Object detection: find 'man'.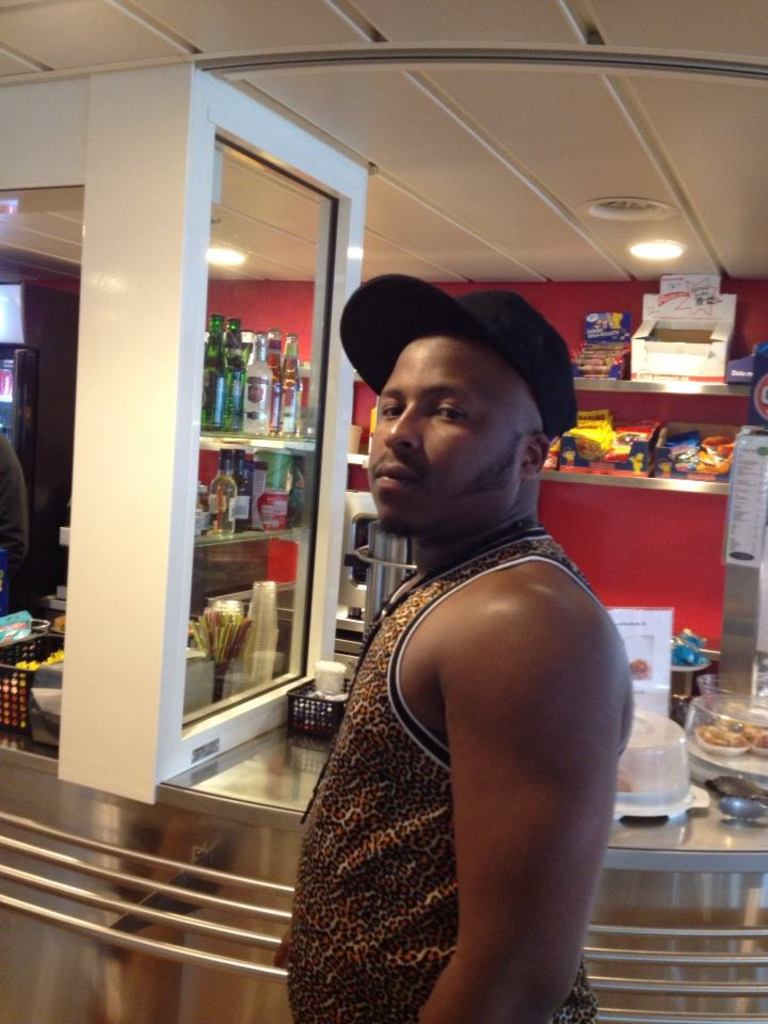
select_region(253, 237, 641, 973).
